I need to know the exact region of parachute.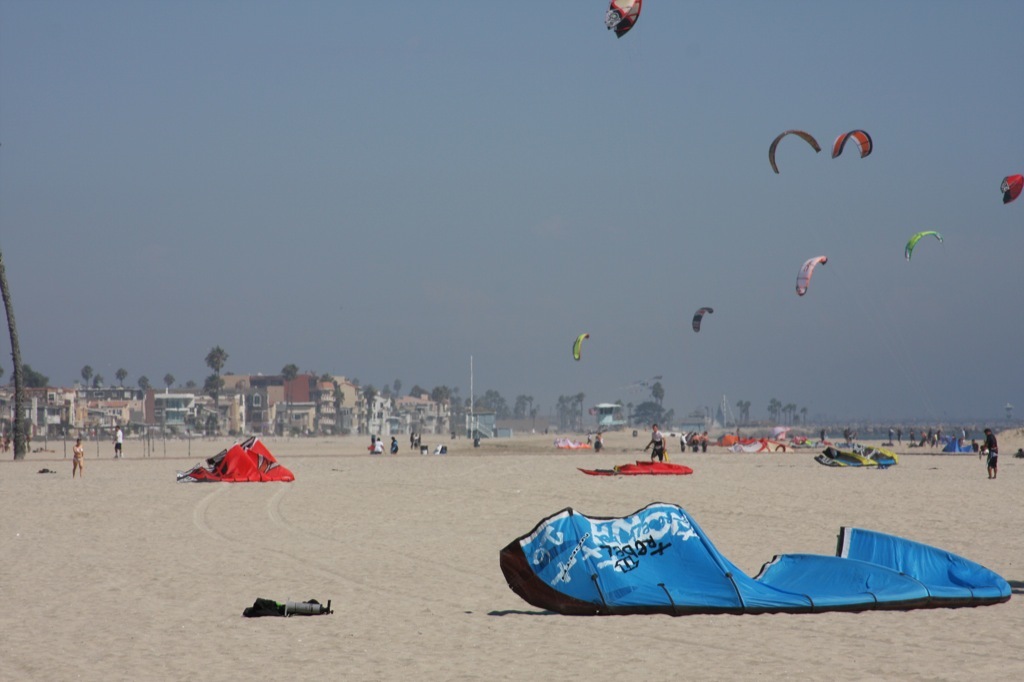
Region: 829,128,872,160.
